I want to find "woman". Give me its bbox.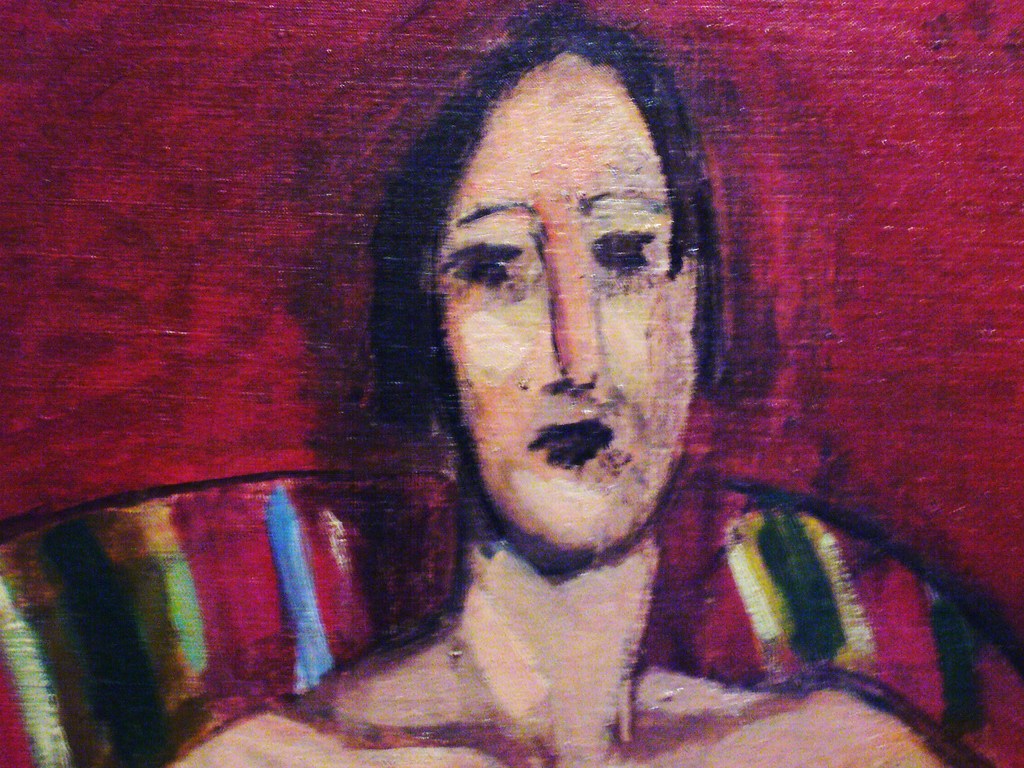
(219, 20, 942, 767).
